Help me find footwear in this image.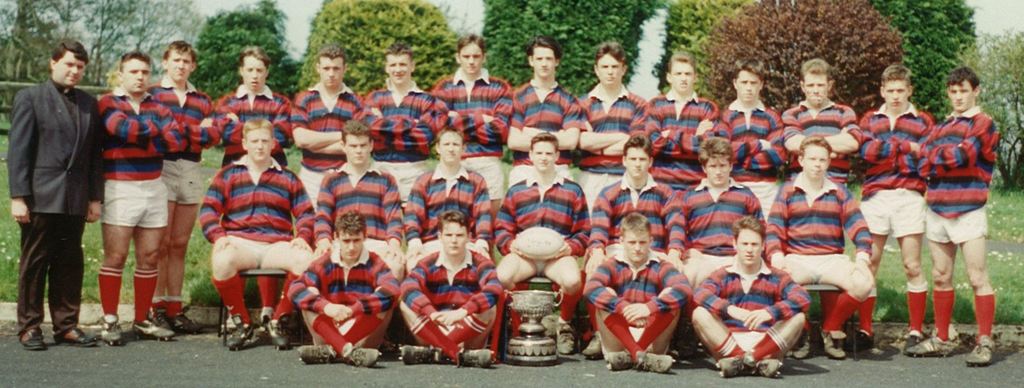
Found it: [left=822, top=331, right=845, bottom=360].
